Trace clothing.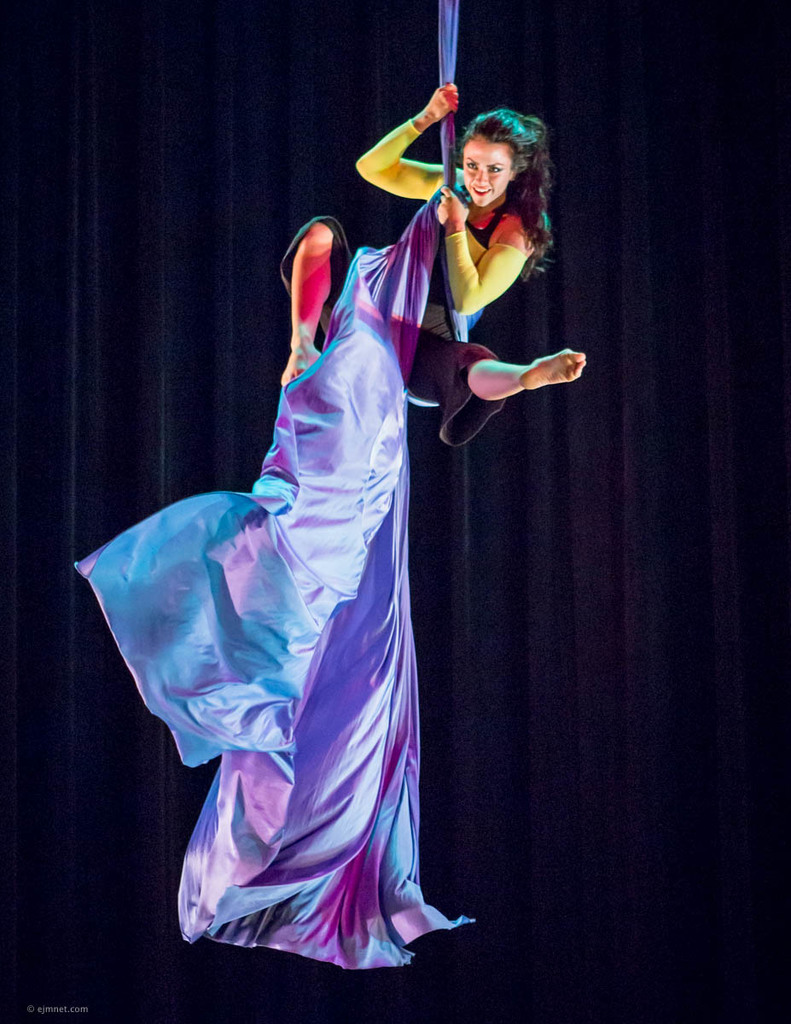
Traced to BBox(280, 119, 529, 445).
